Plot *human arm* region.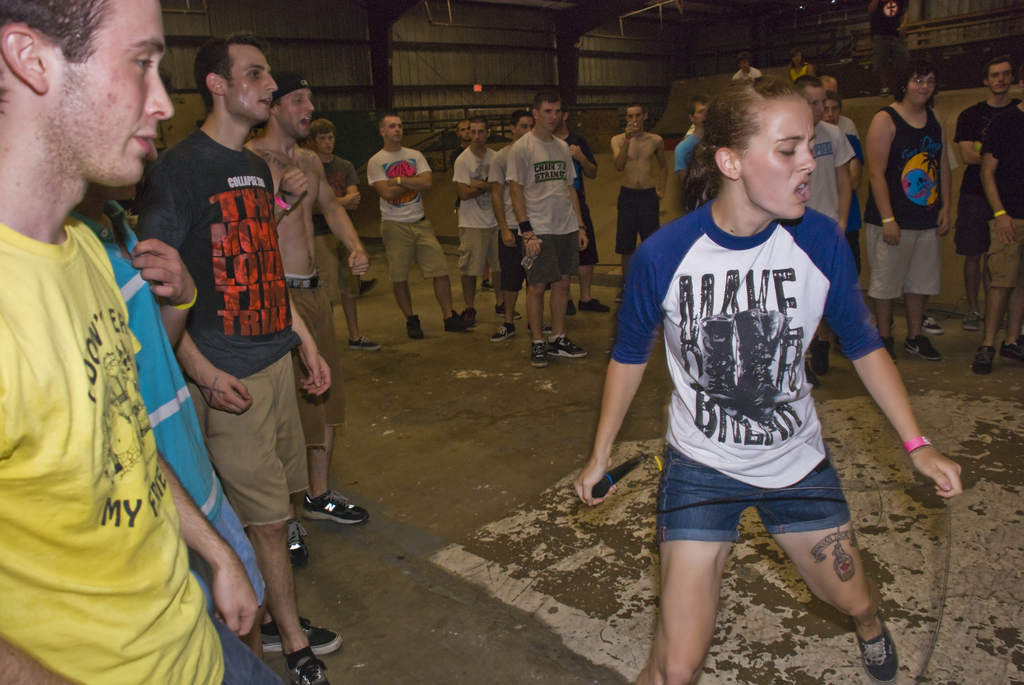
Plotted at [140, 166, 246, 419].
